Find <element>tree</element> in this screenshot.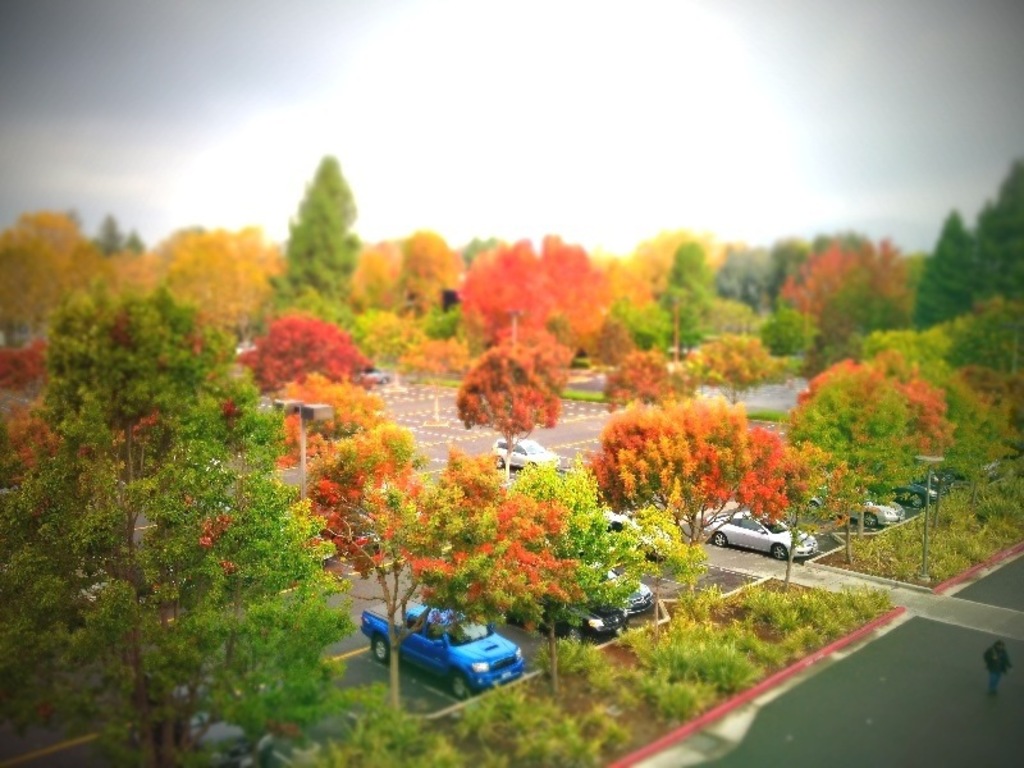
The bounding box for <element>tree</element> is [667, 329, 791, 404].
